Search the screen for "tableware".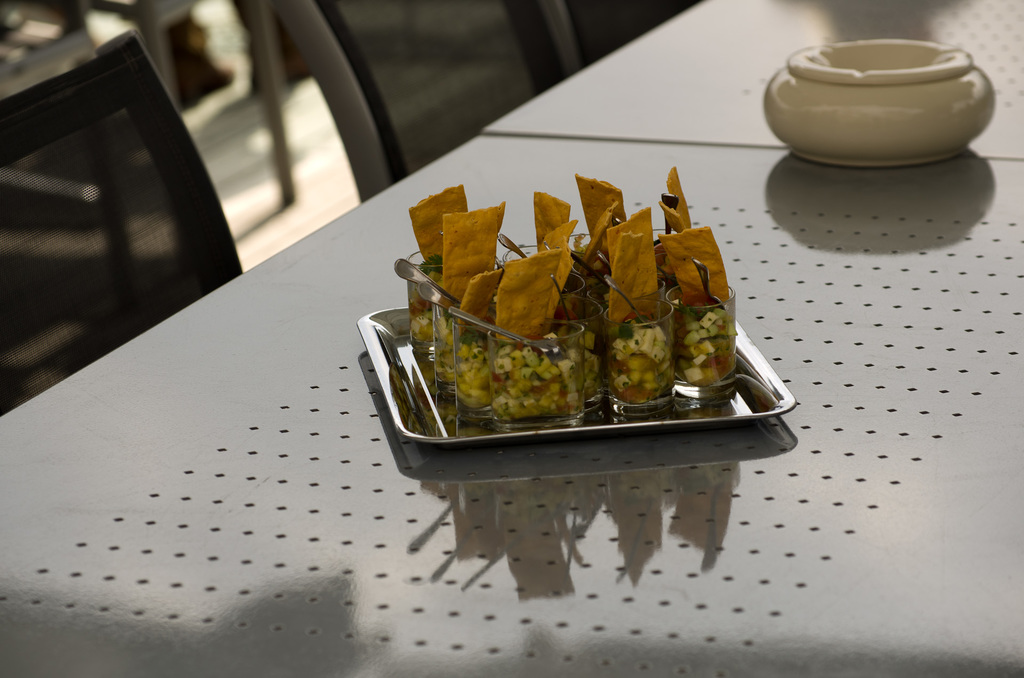
Found at (left=493, top=317, right=586, bottom=427).
